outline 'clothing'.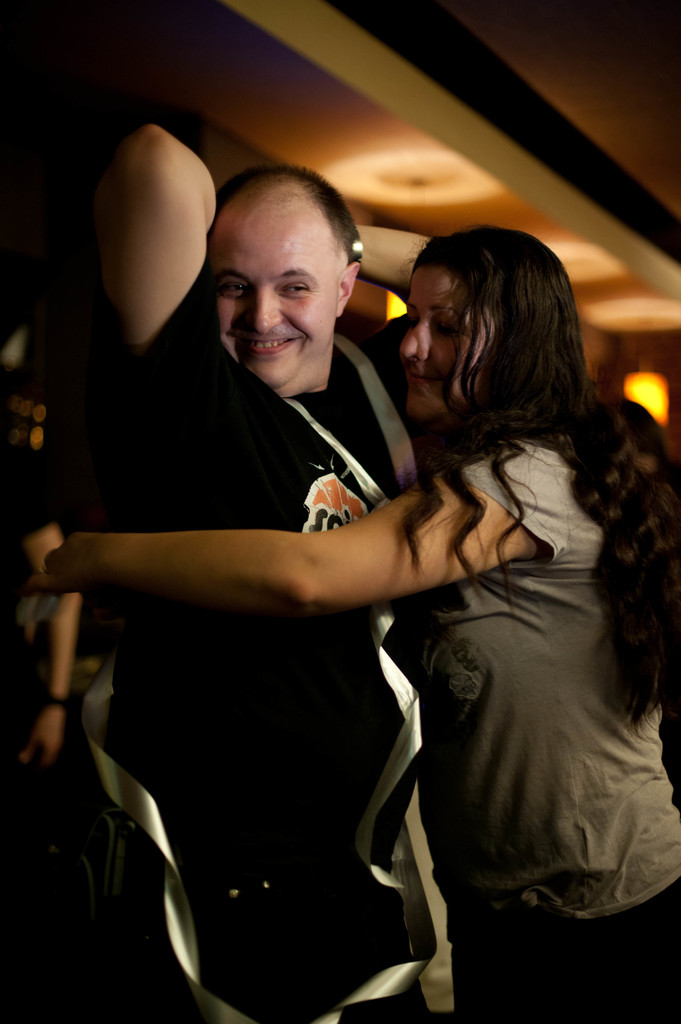
Outline: x1=0, y1=430, x2=68, y2=748.
